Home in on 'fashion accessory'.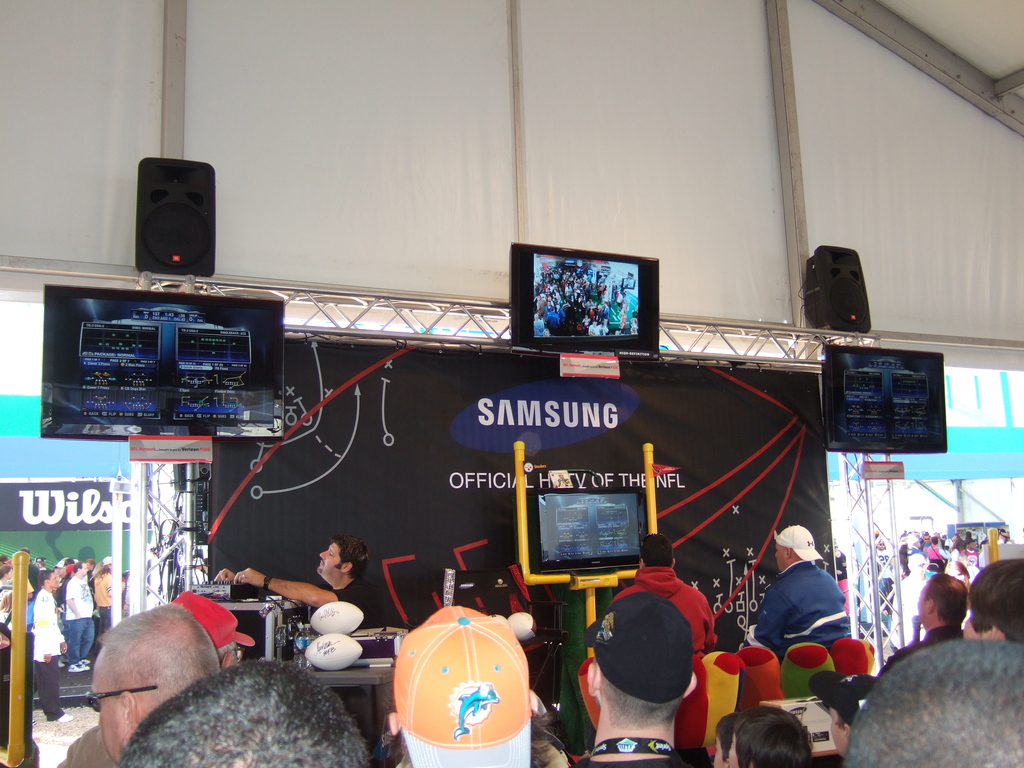
Homed in at [left=103, top=556, right=111, bottom=566].
